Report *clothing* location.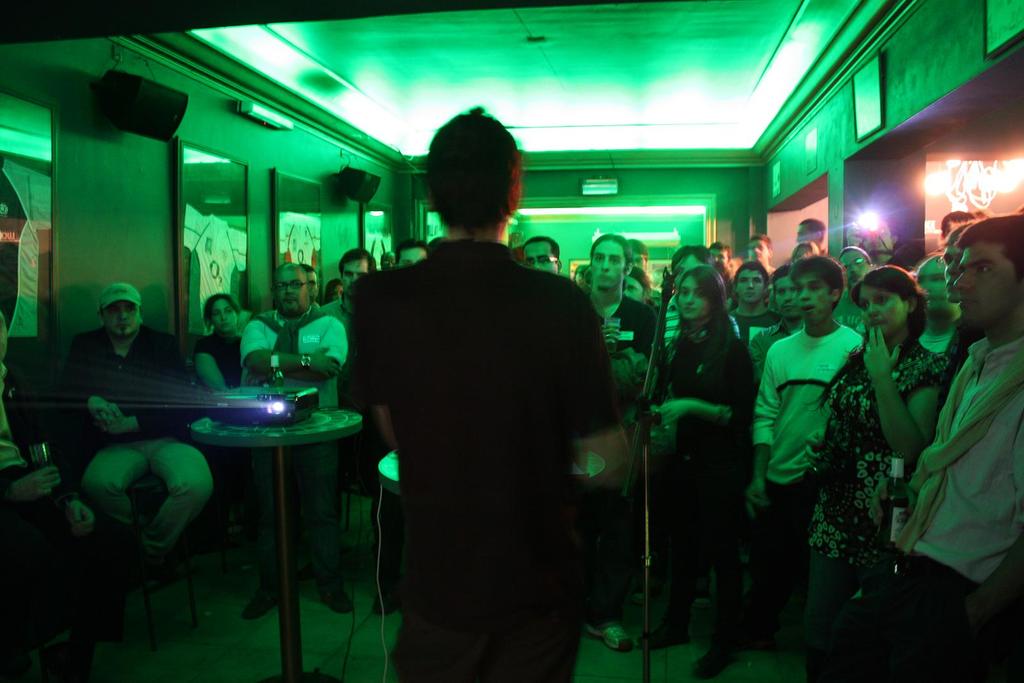
Report: pyautogui.locateOnScreen(812, 335, 950, 677).
